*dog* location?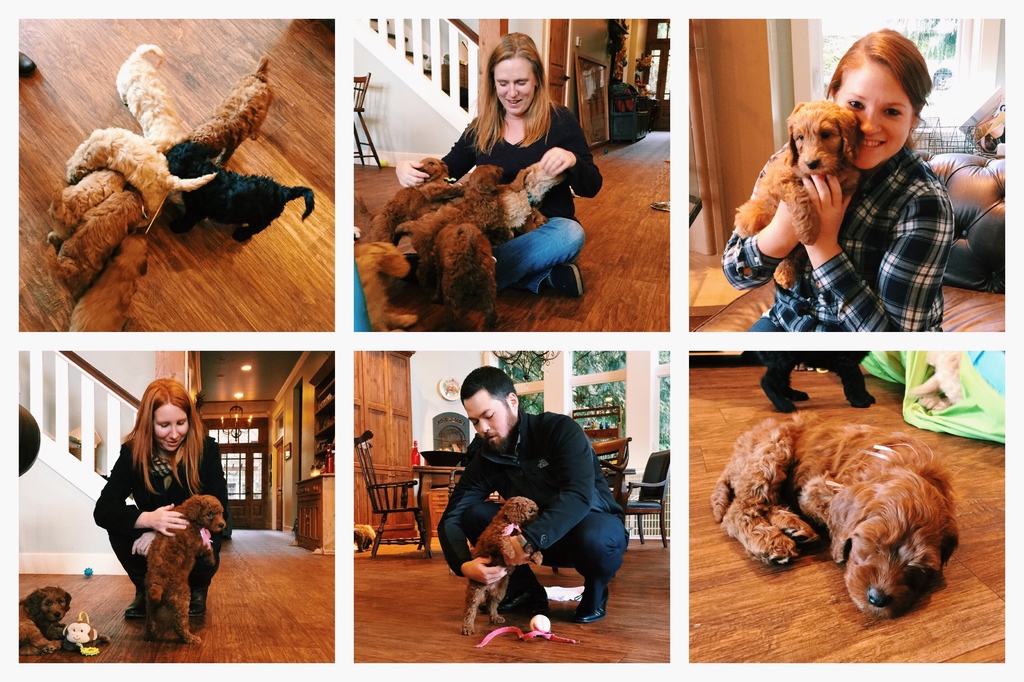
<box>712,413,977,610</box>
